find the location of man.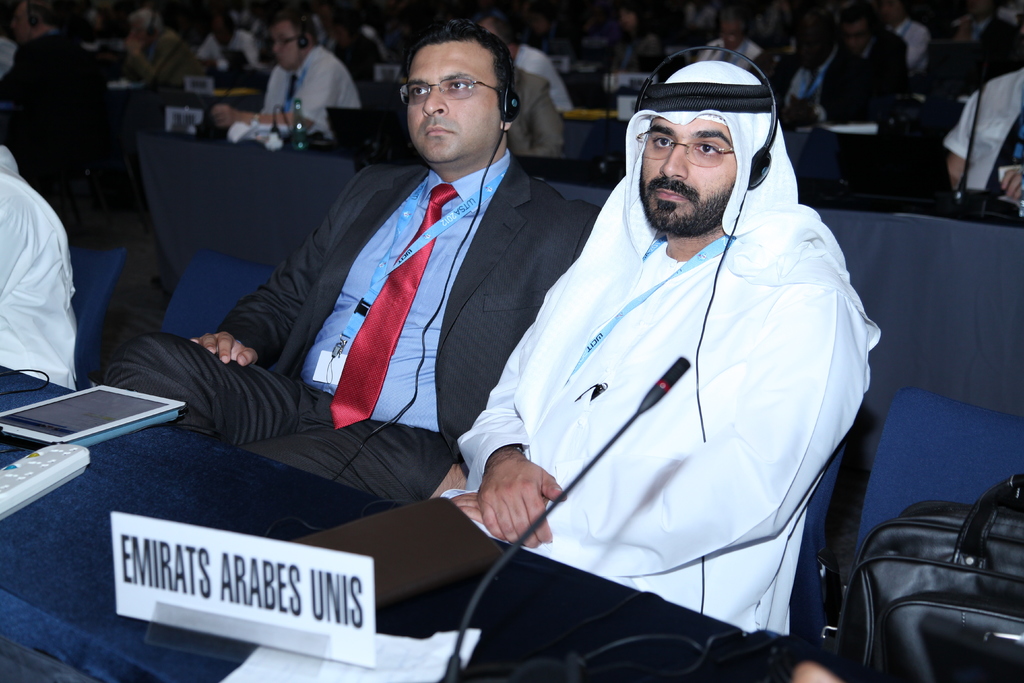
Location: (946, 1, 1018, 44).
